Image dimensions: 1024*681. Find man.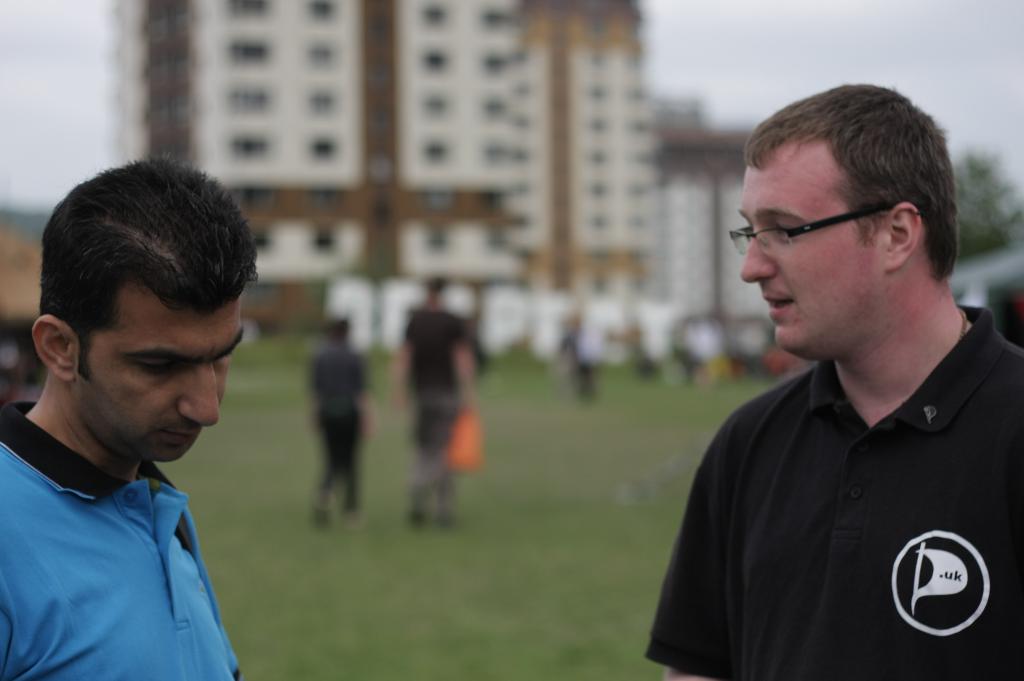
{"x1": 0, "y1": 155, "x2": 273, "y2": 680}.
